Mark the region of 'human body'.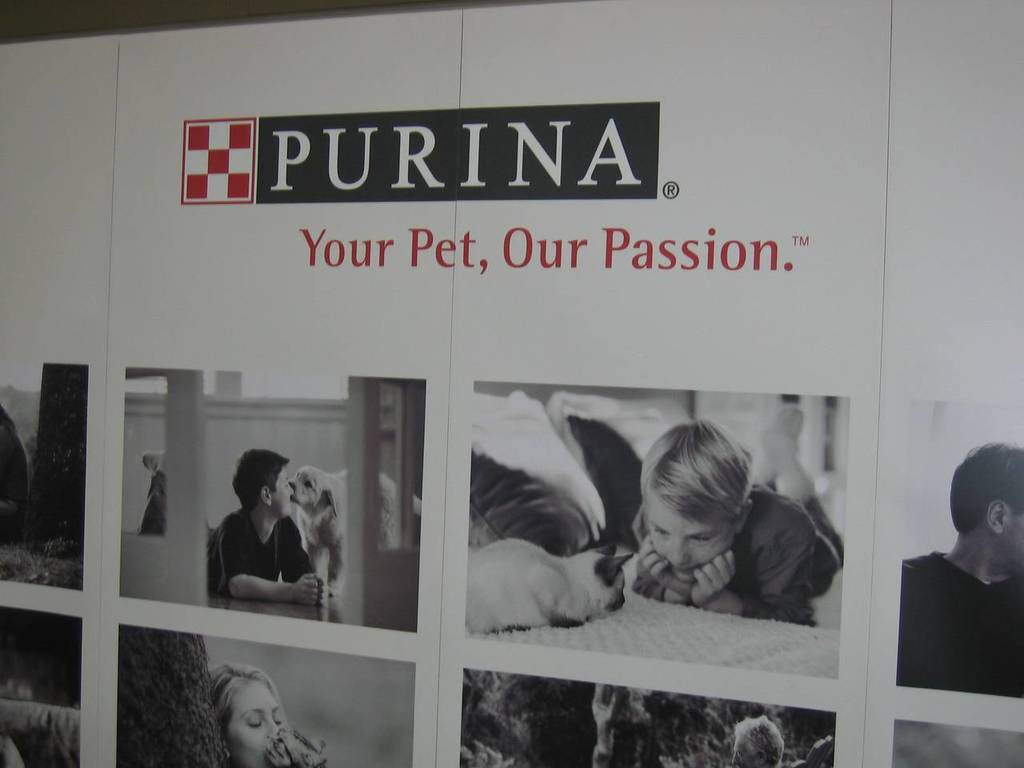
Region: box(212, 450, 318, 602).
